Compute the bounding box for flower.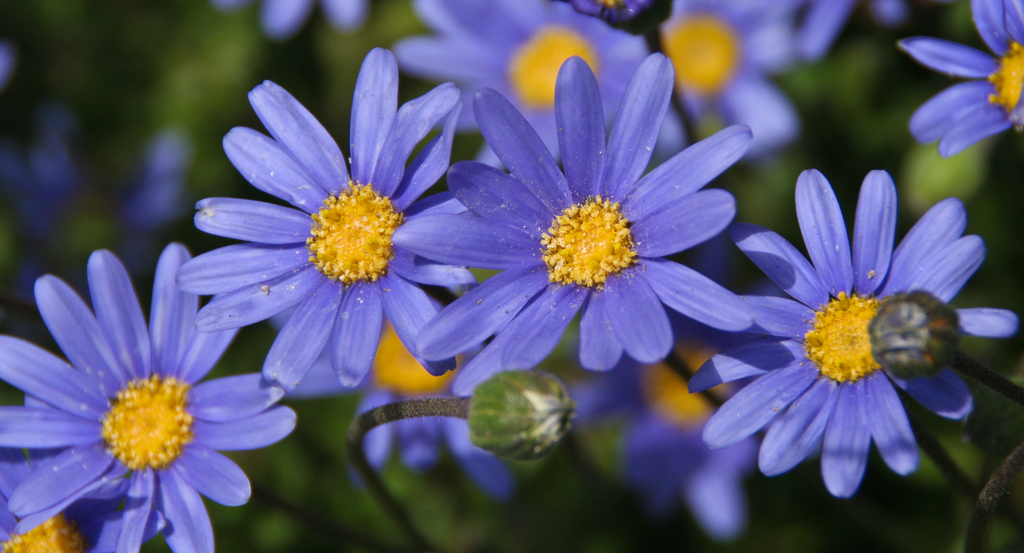
bbox(399, 0, 645, 179).
